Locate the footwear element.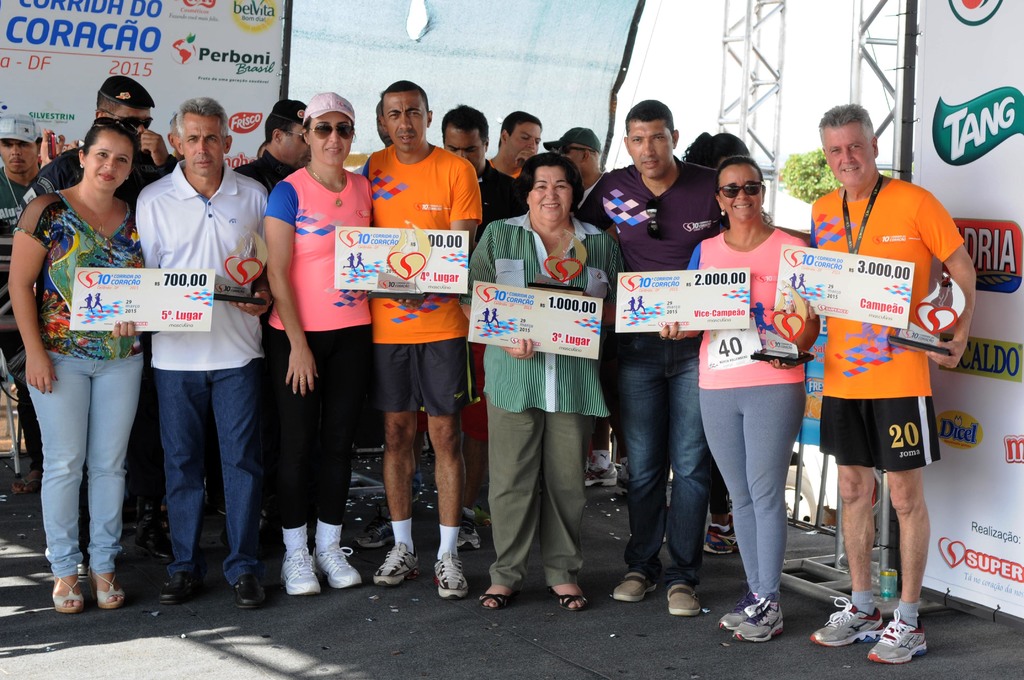
Element bbox: 666/581/703/619.
